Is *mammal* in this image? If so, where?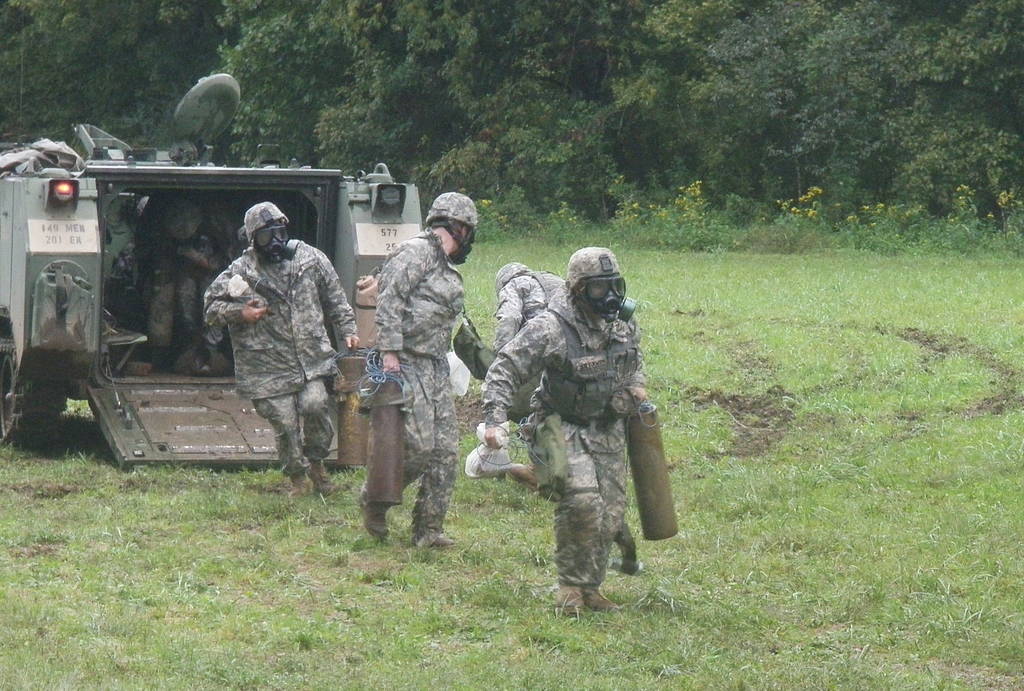
Yes, at l=479, t=242, r=650, b=621.
